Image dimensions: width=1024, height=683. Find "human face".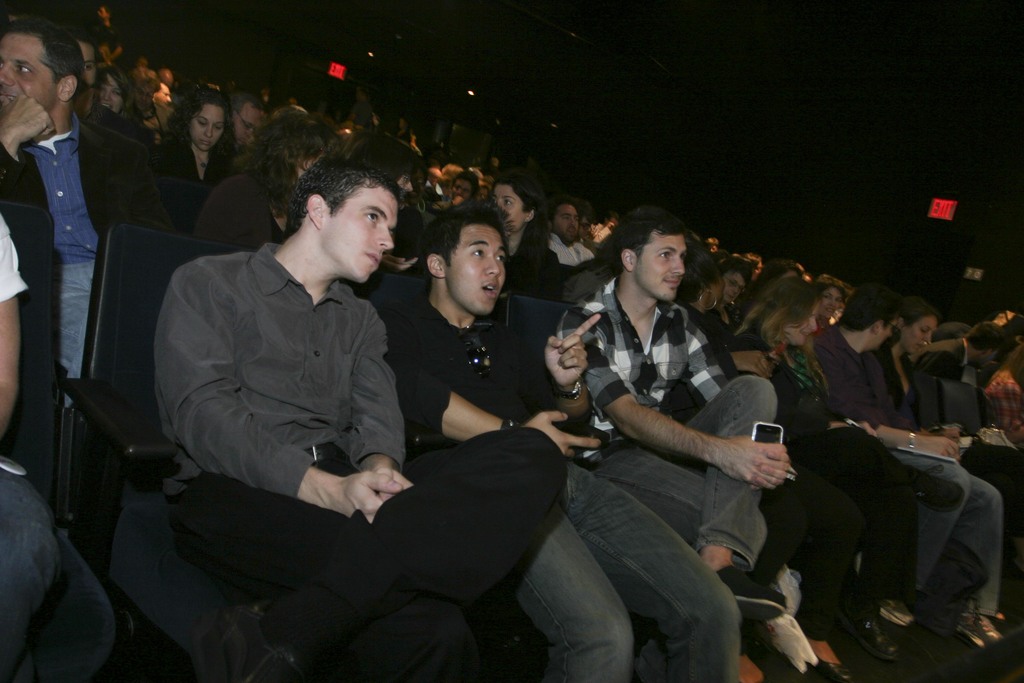
(820,286,845,318).
